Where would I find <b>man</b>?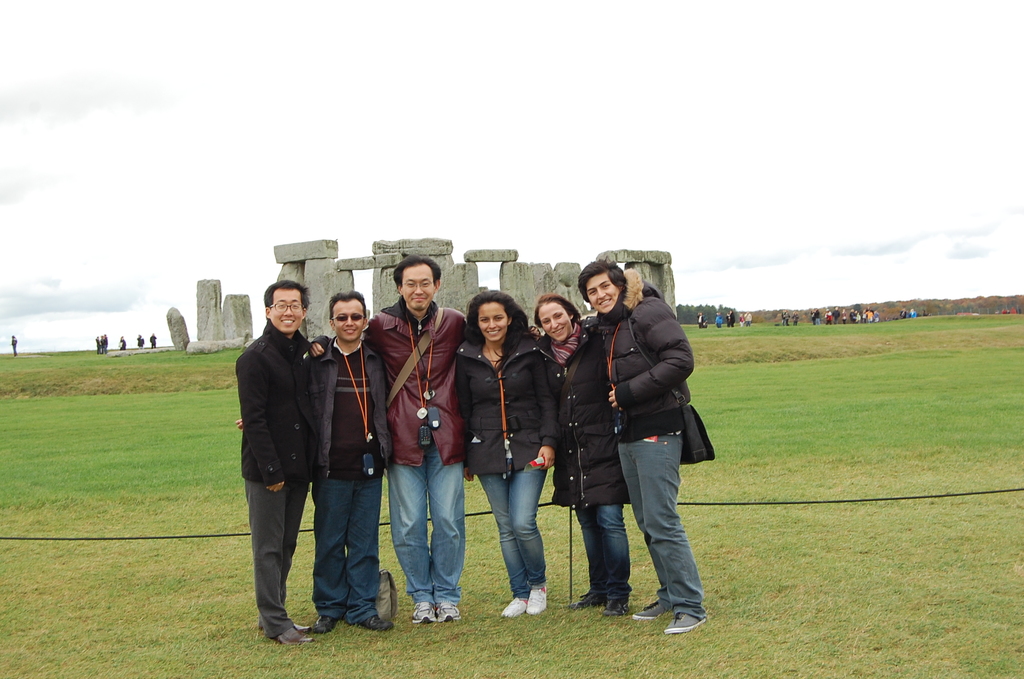
At crop(308, 292, 396, 637).
